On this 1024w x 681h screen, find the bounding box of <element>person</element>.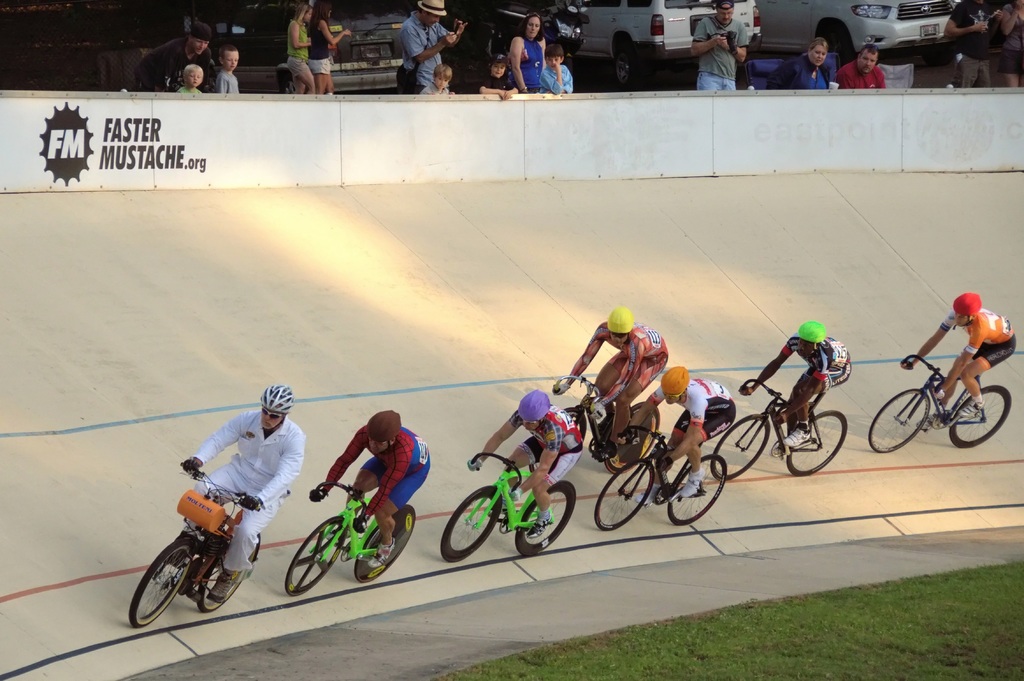
Bounding box: select_region(617, 367, 738, 506).
